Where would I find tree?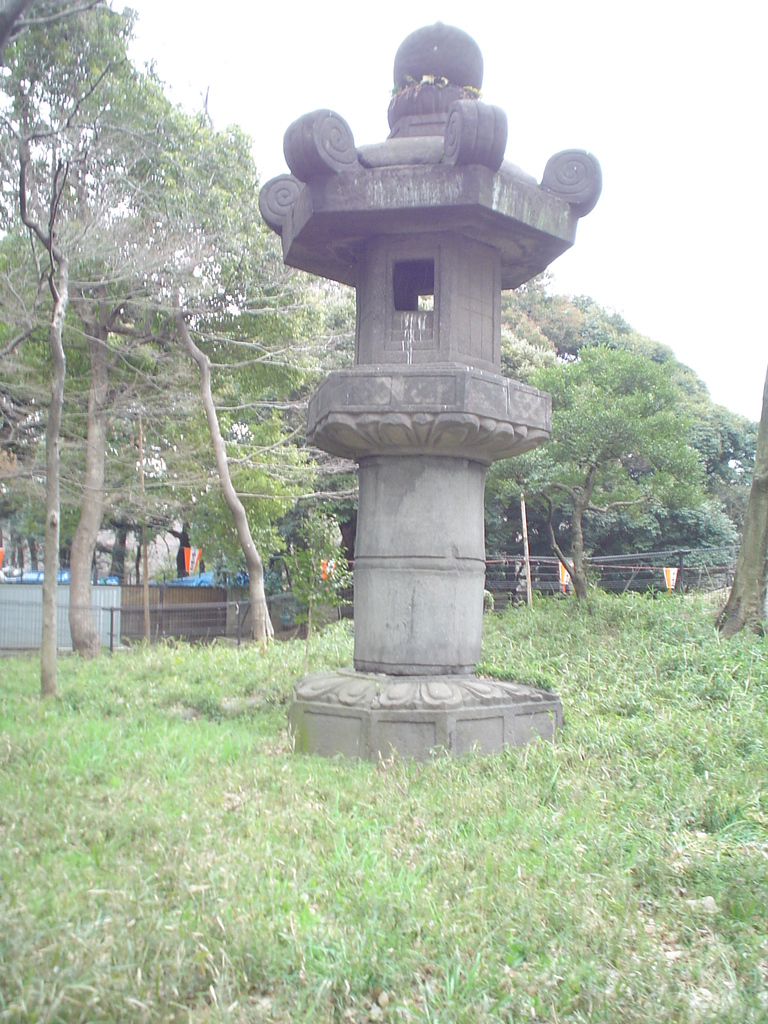
At {"x1": 0, "y1": 0, "x2": 100, "y2": 42}.
